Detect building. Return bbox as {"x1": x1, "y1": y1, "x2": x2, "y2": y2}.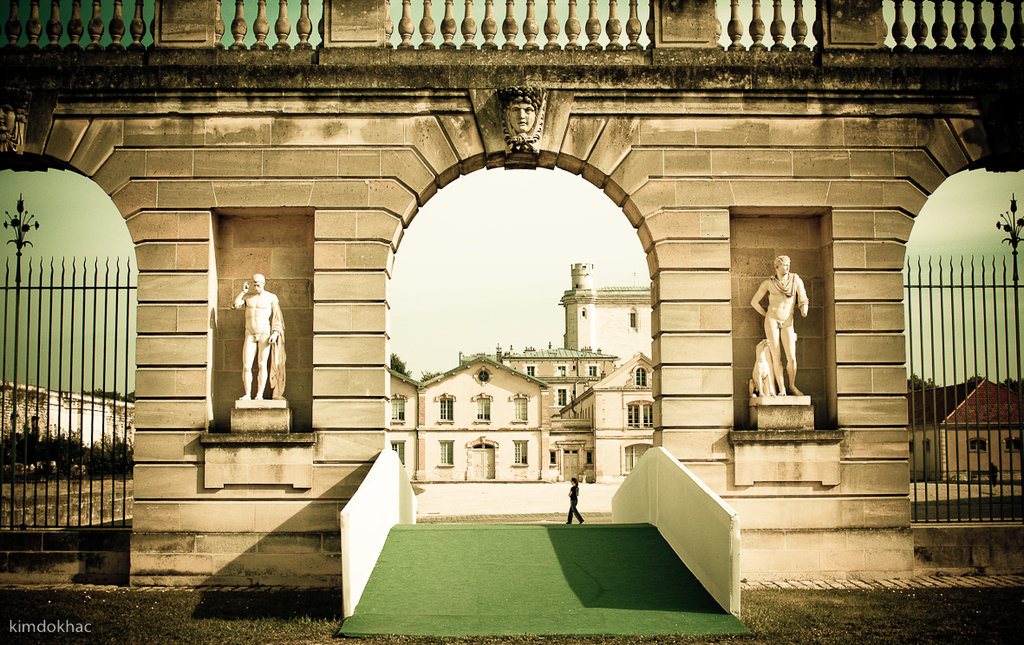
{"x1": 911, "y1": 374, "x2": 1018, "y2": 481}.
